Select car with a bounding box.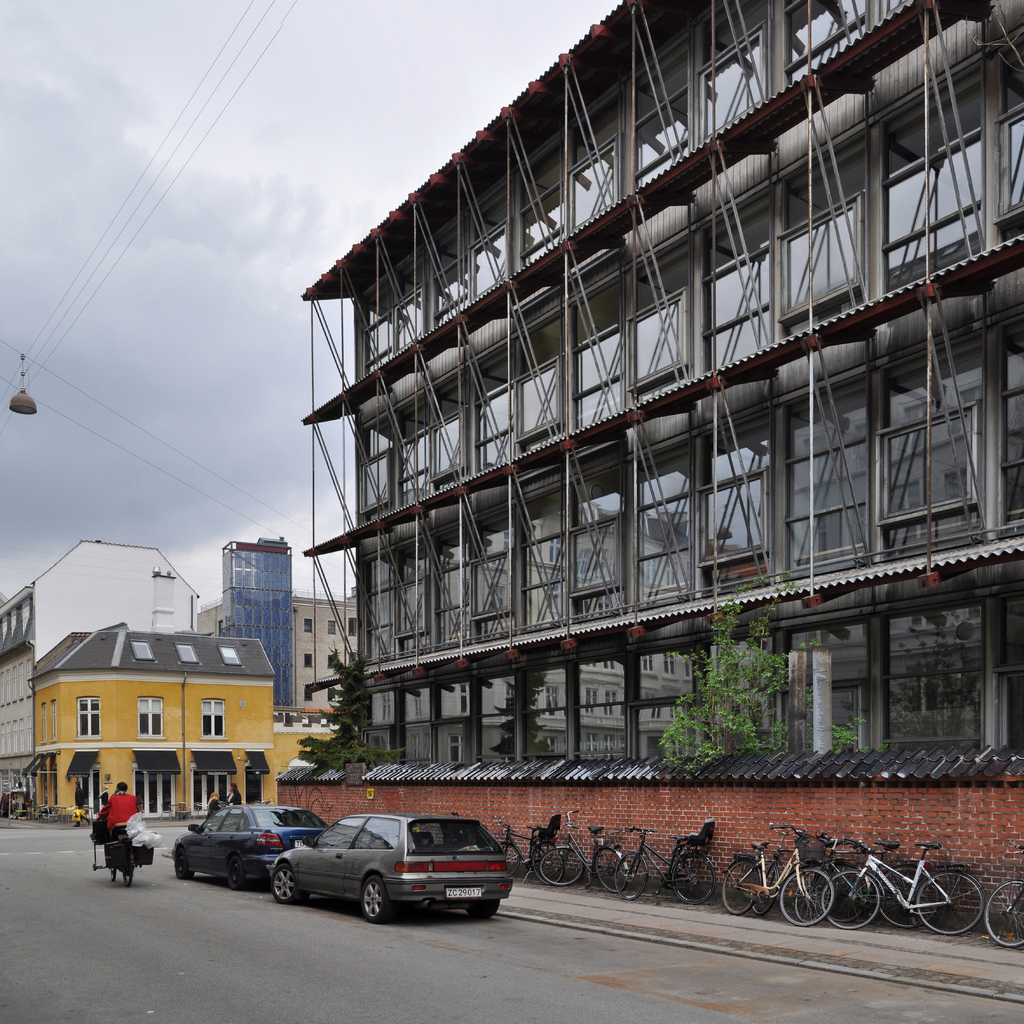
[x1=268, y1=815, x2=513, y2=922].
